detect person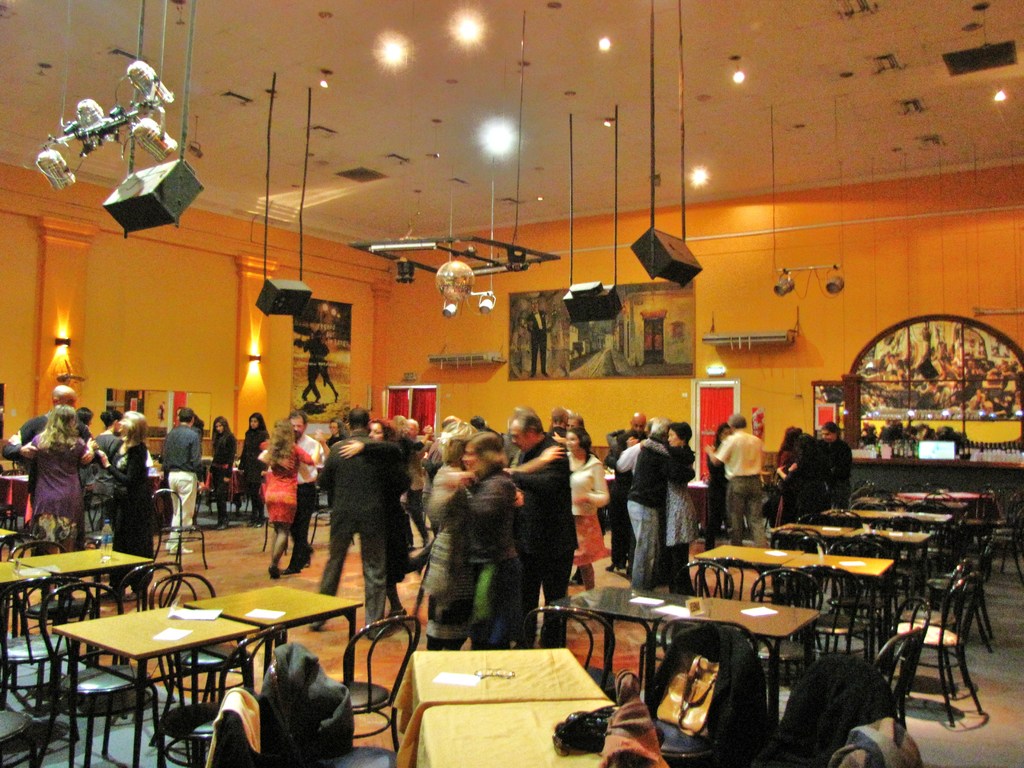
[left=5, top=408, right=100, bottom=586]
